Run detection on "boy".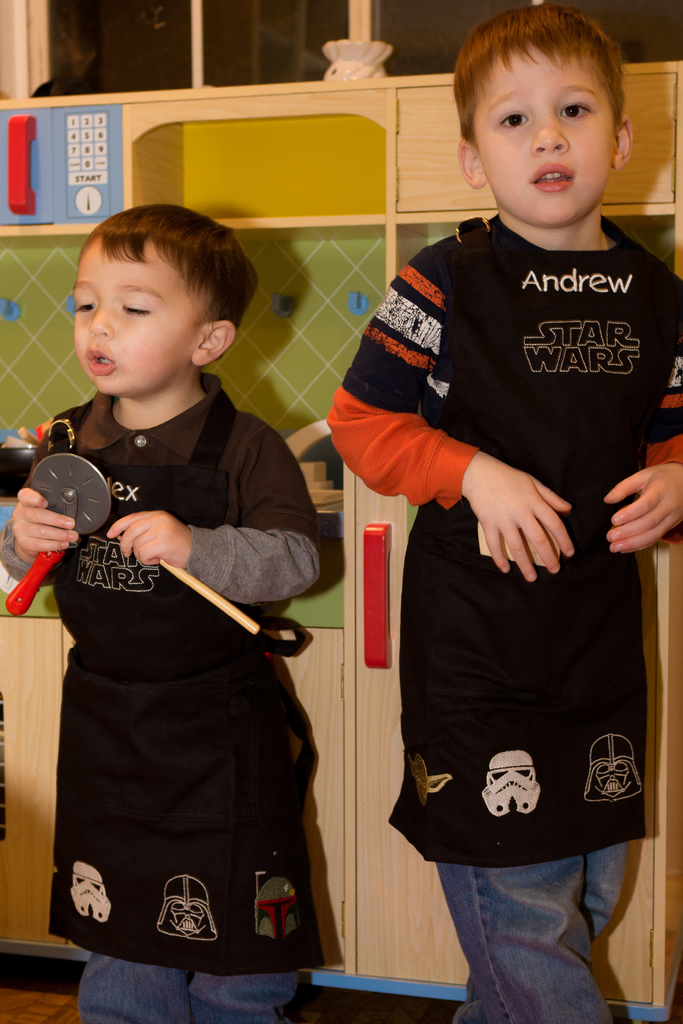
Result: region(324, 0, 682, 1023).
